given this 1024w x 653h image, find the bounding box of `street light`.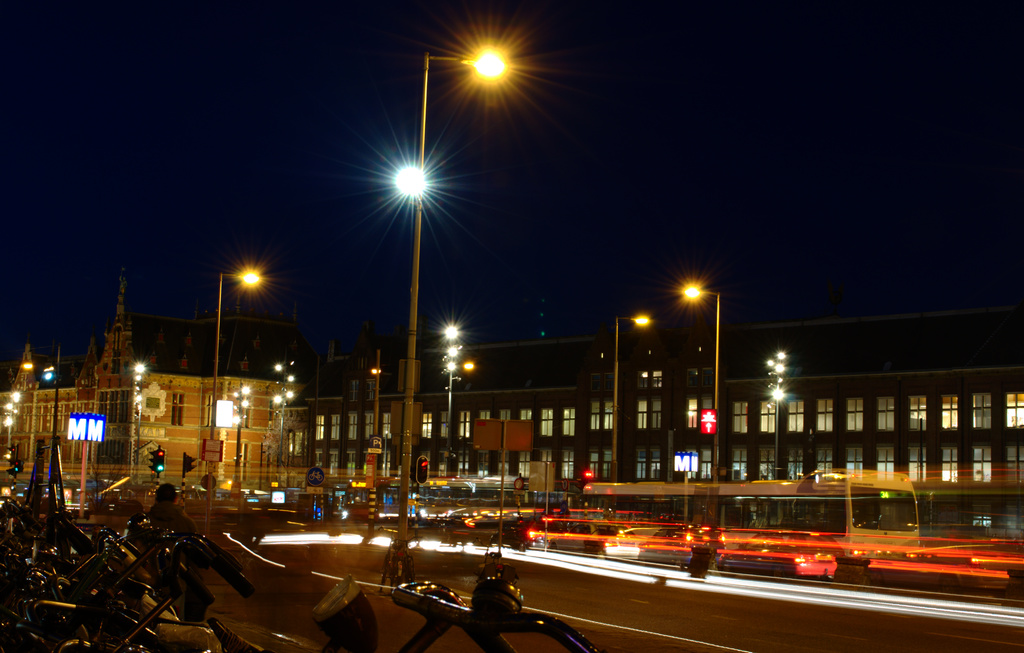
x1=131, y1=357, x2=144, y2=486.
